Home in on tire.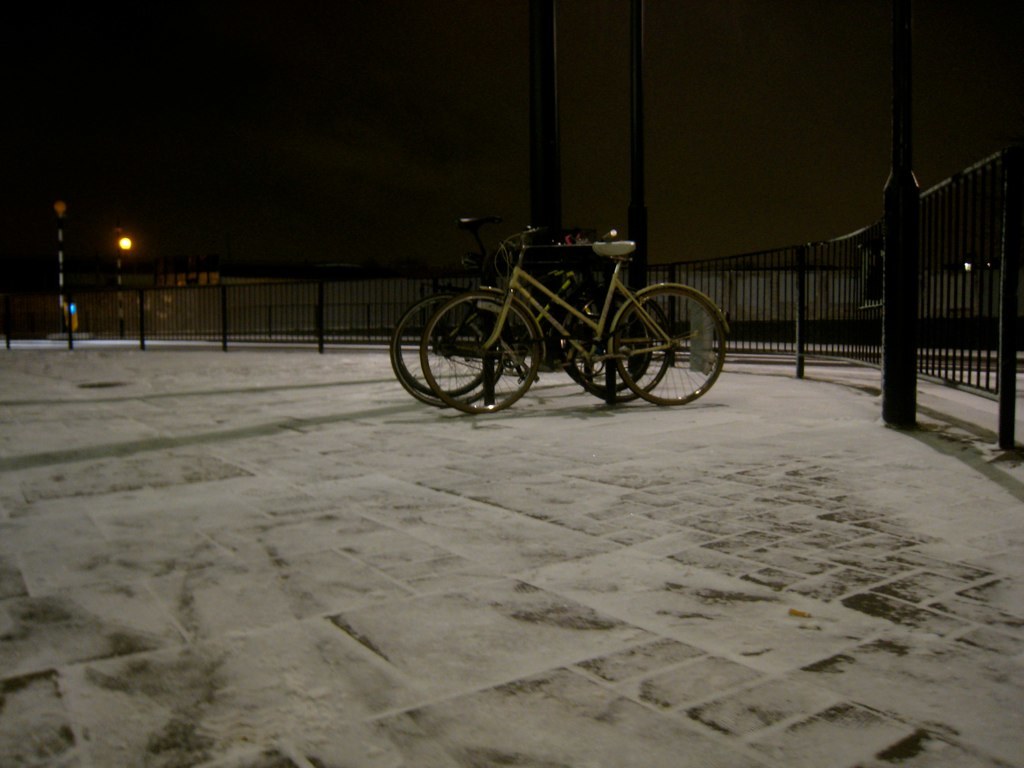
Homed in at (x1=389, y1=297, x2=503, y2=407).
